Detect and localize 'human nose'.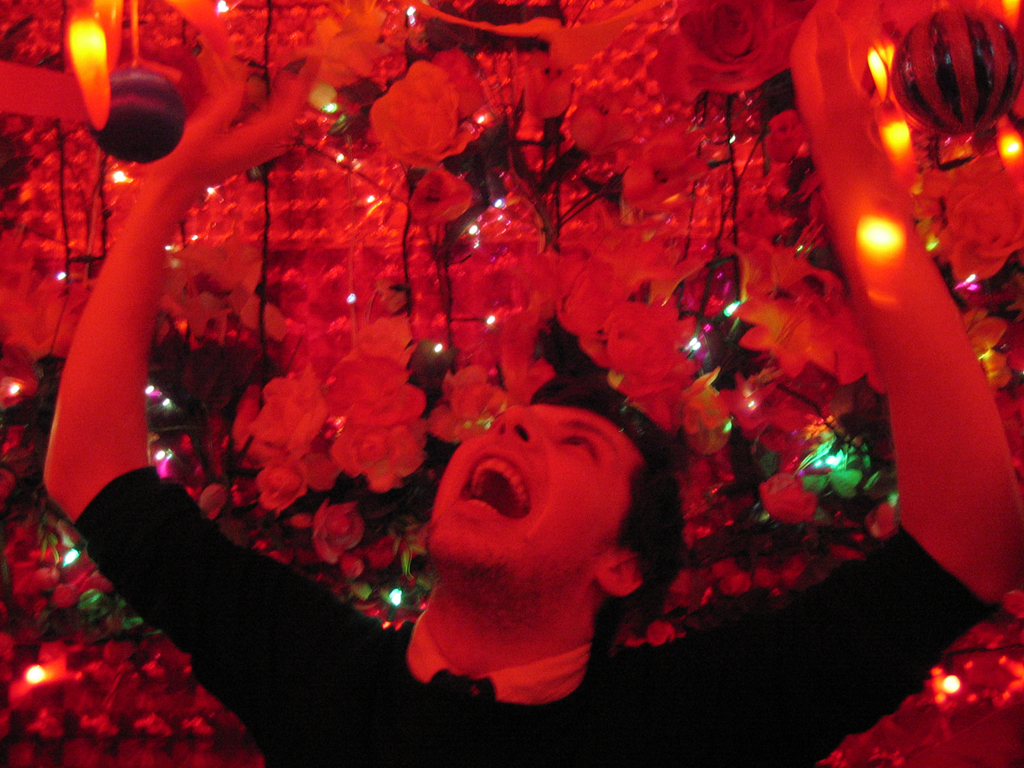
Localized at [x1=492, y1=400, x2=538, y2=445].
